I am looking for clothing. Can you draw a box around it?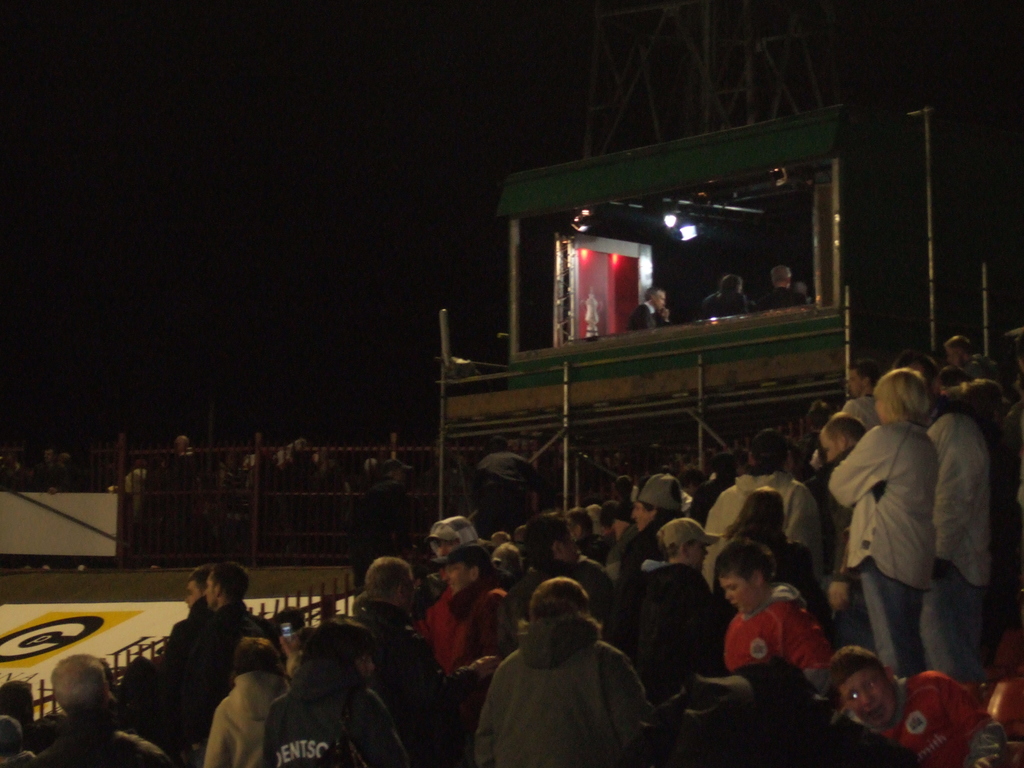
Sure, the bounding box is detection(768, 276, 813, 310).
